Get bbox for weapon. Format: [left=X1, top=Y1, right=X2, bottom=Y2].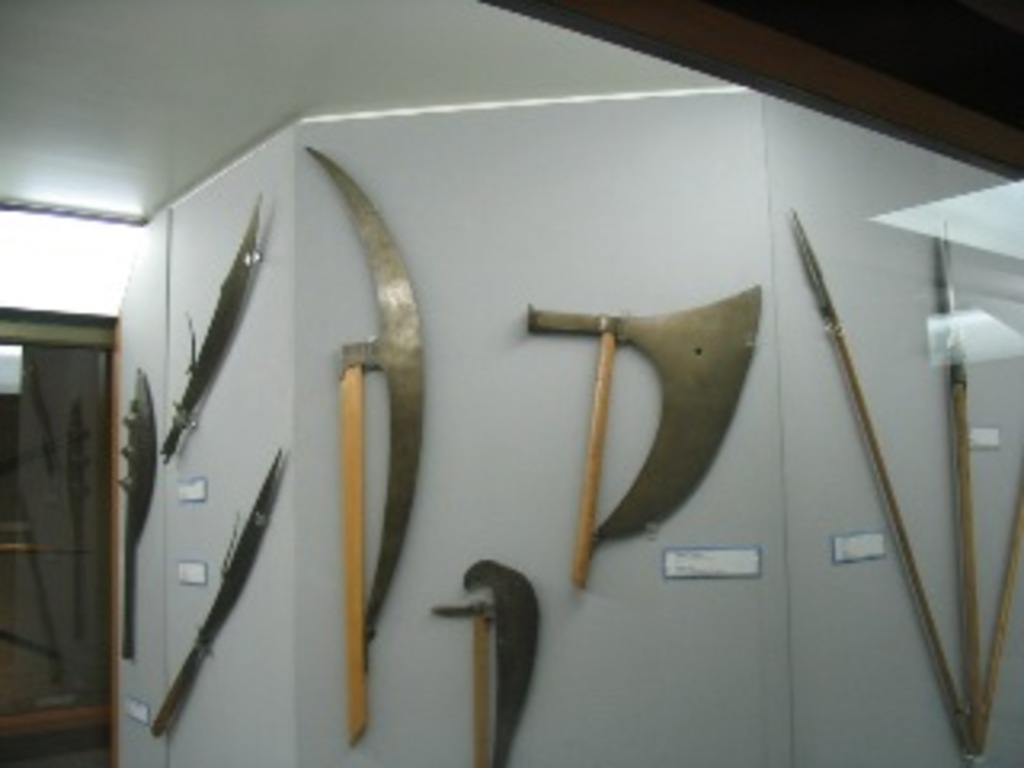
[left=522, top=285, right=755, bottom=586].
